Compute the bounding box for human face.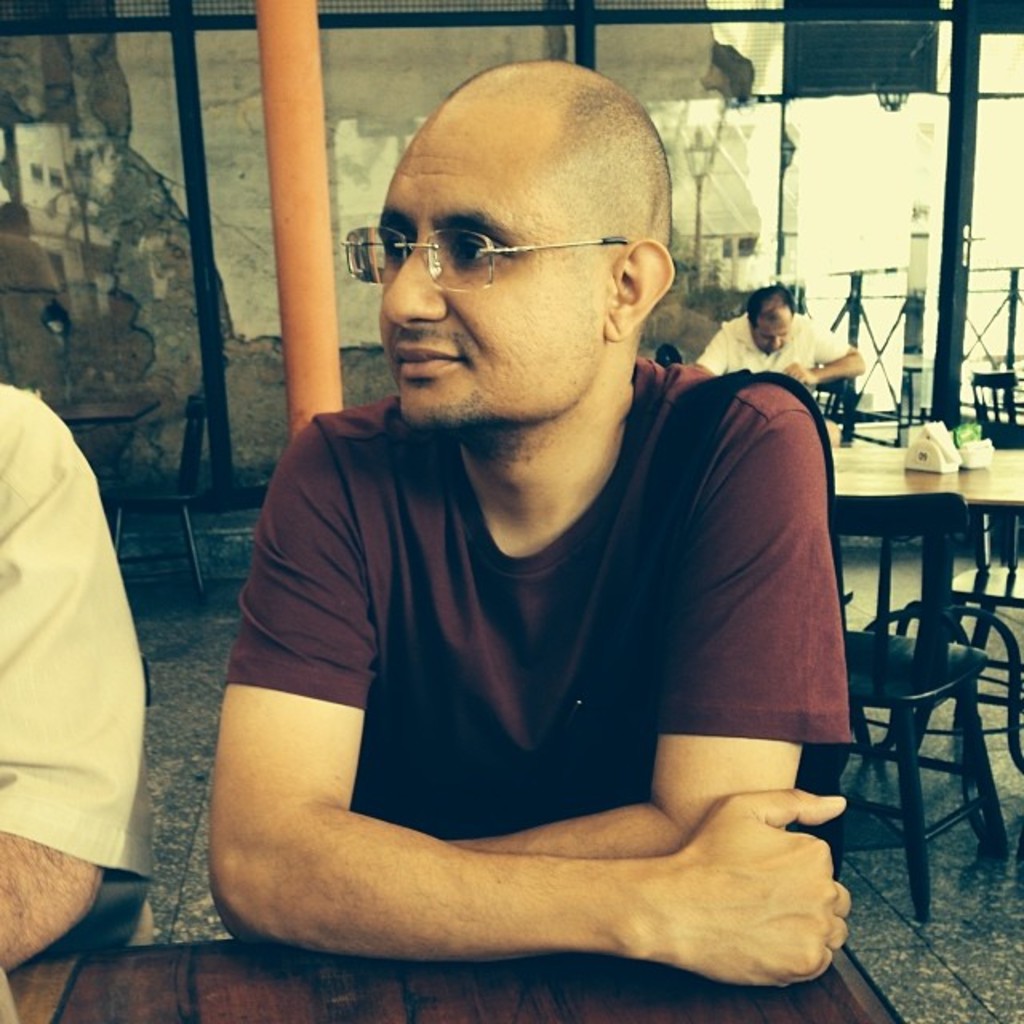
{"left": 755, "top": 312, "right": 790, "bottom": 349}.
